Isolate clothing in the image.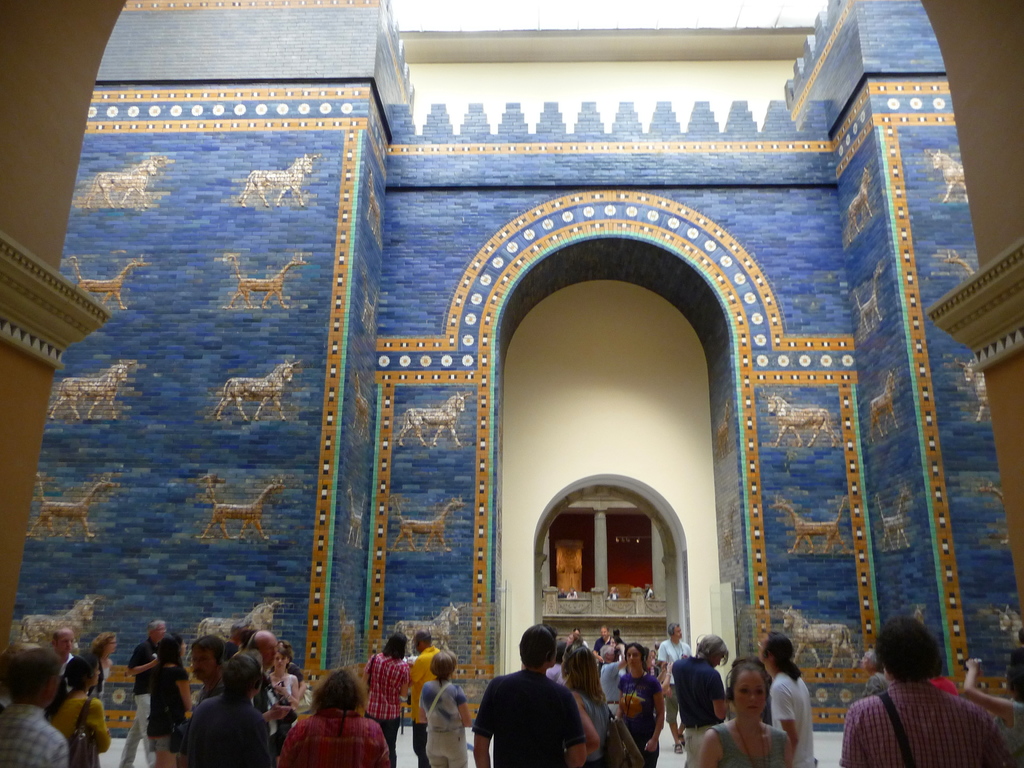
Isolated region: x1=856, y1=675, x2=883, y2=698.
